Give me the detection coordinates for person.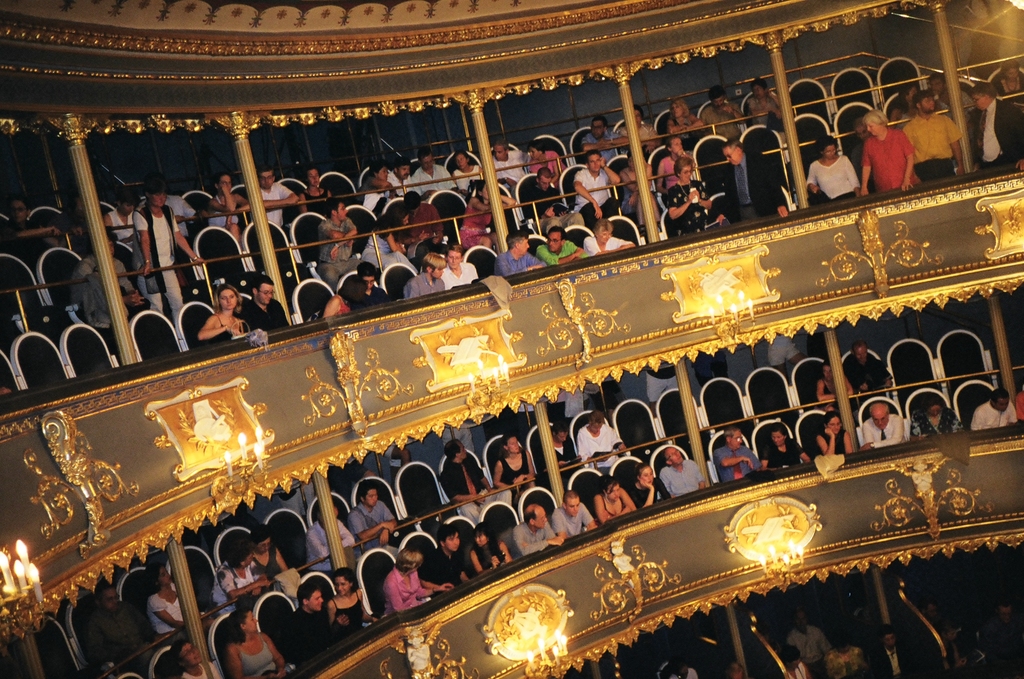
rect(856, 113, 916, 202).
